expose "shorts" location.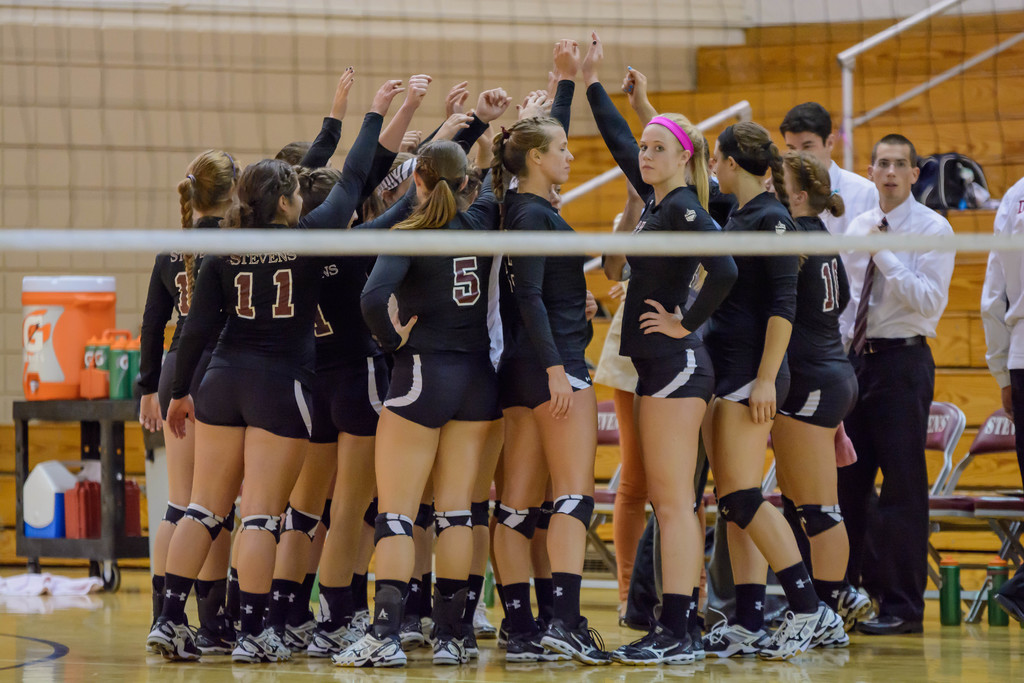
Exposed at crop(636, 347, 718, 409).
